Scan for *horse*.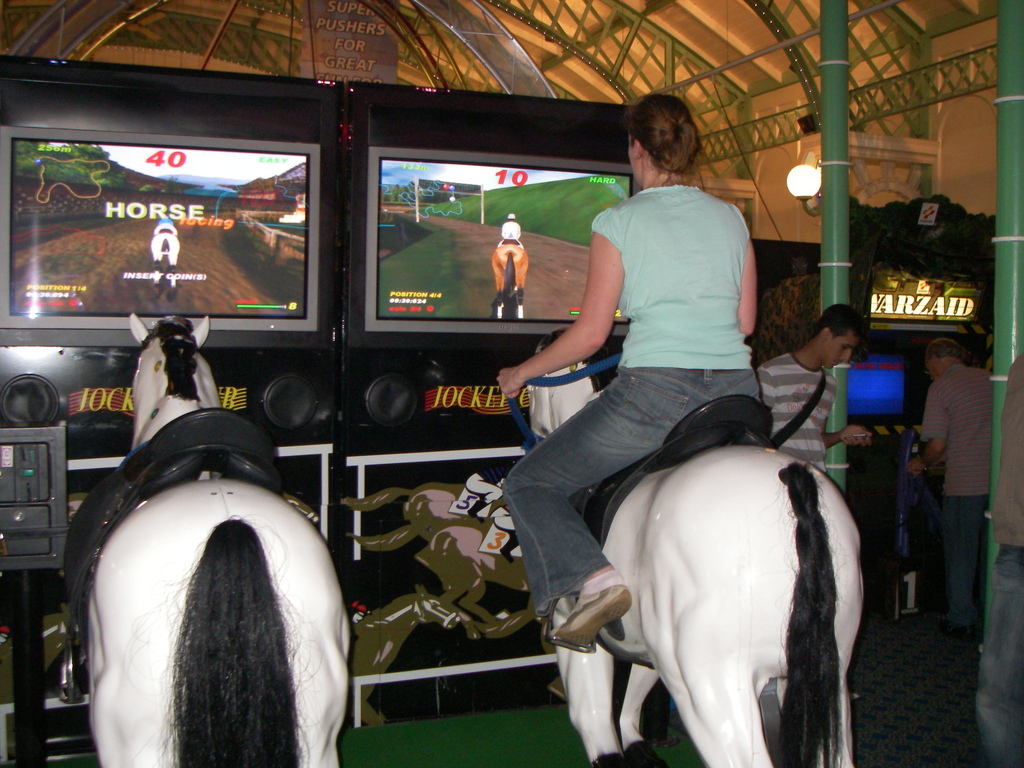
Scan result: (x1=344, y1=520, x2=530, y2=623).
